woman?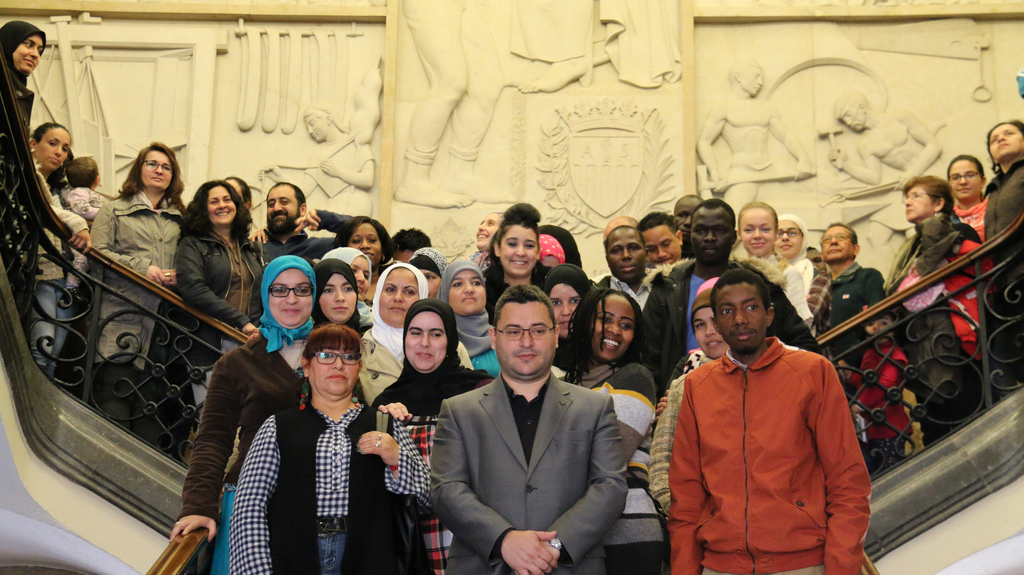
981, 115, 1023, 389
